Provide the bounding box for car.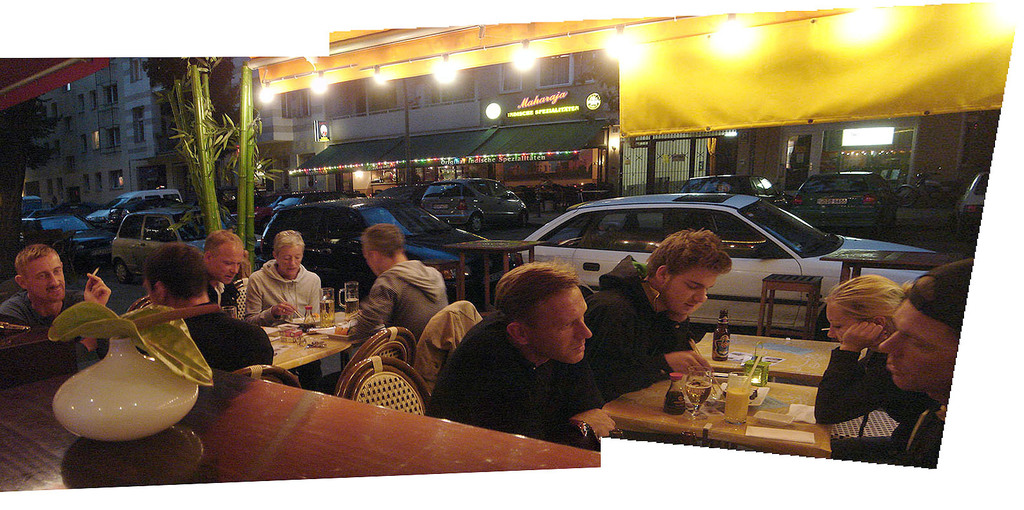
bbox(80, 209, 123, 227).
